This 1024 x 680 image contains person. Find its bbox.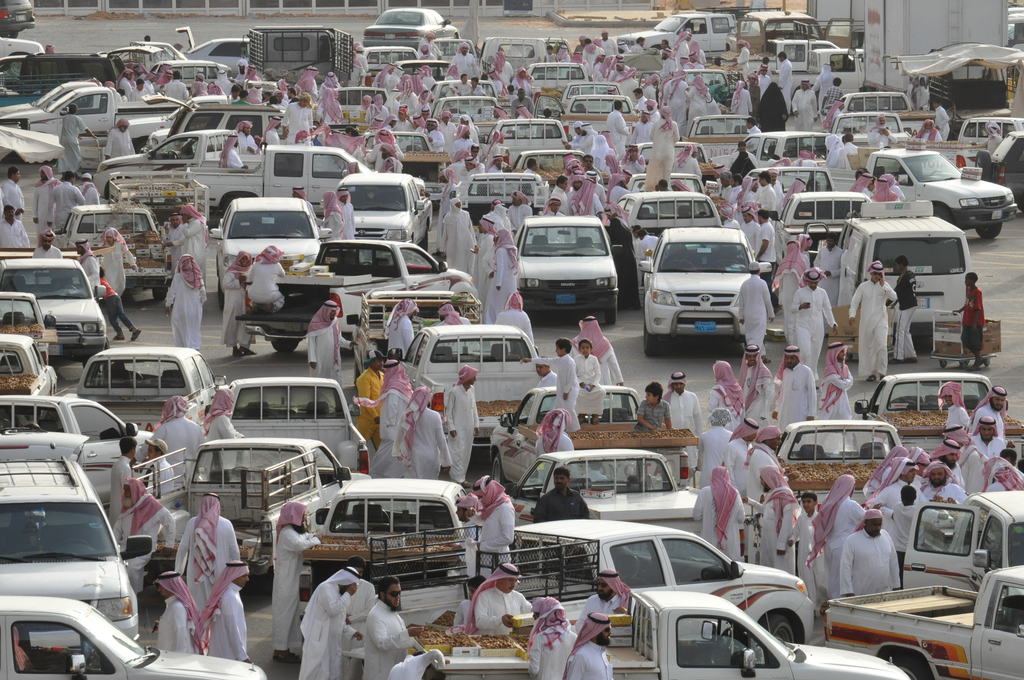
386 296 420 359.
